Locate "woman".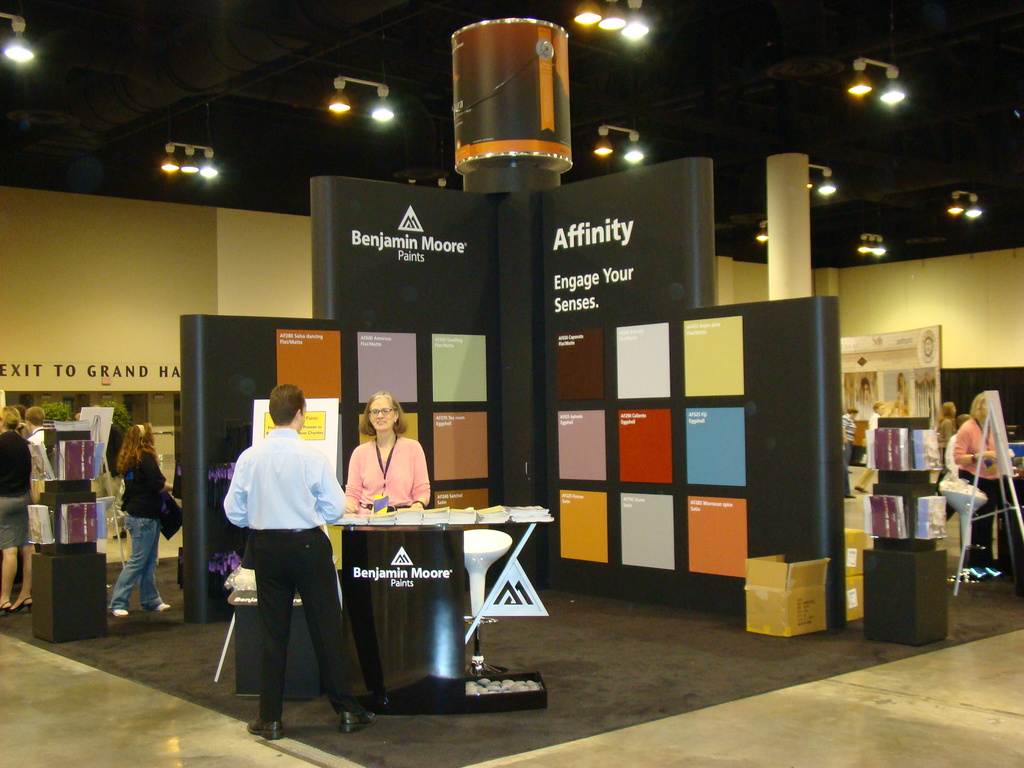
Bounding box: box=[345, 388, 430, 513].
